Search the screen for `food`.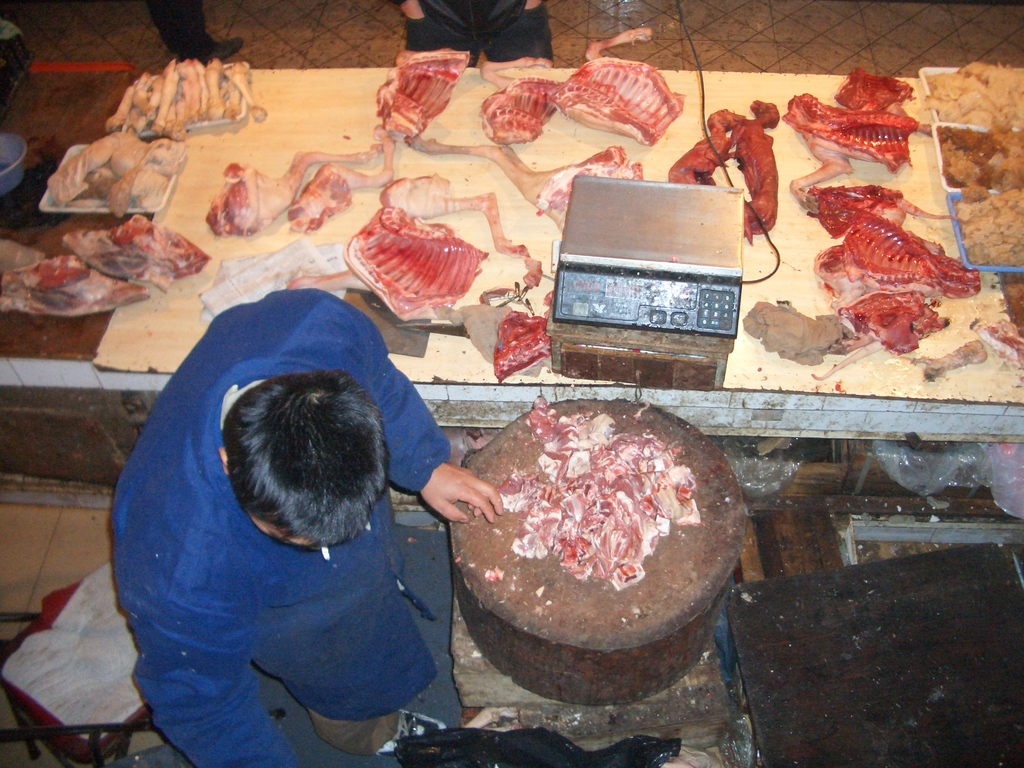
Found at detection(833, 59, 913, 111).
